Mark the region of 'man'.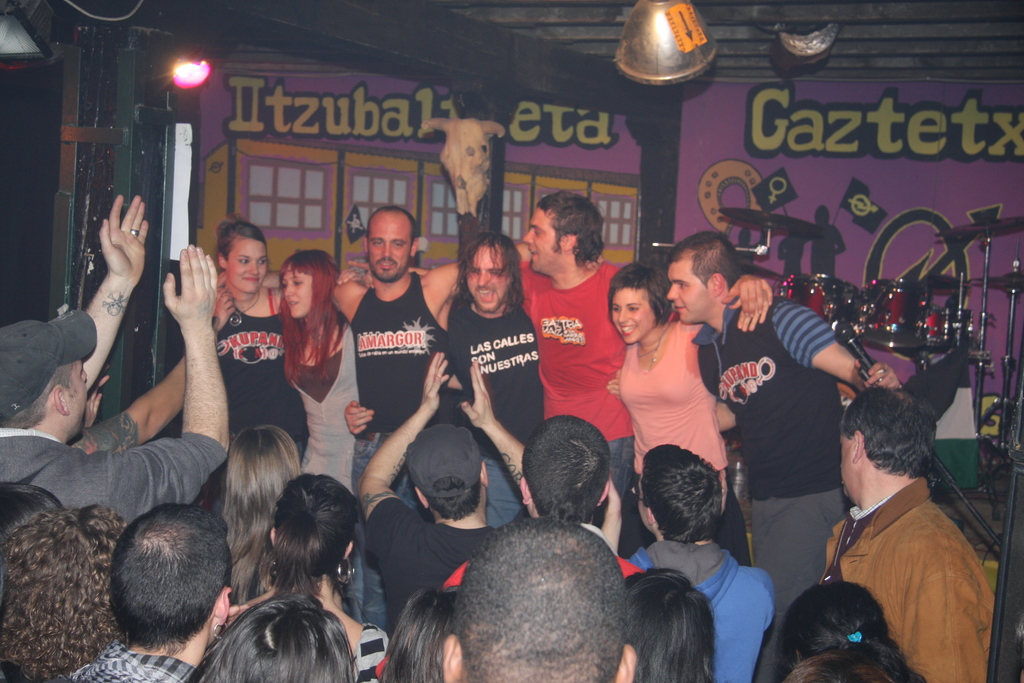
Region: box=[613, 440, 774, 682].
